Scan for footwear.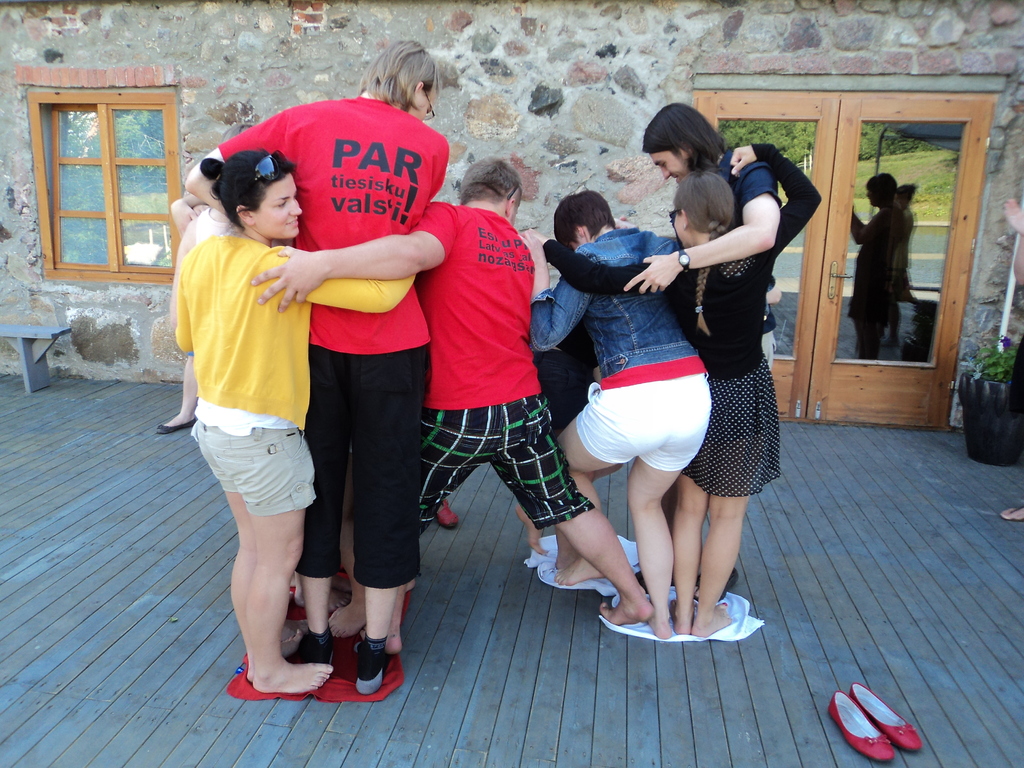
Scan result: box(848, 682, 925, 753).
